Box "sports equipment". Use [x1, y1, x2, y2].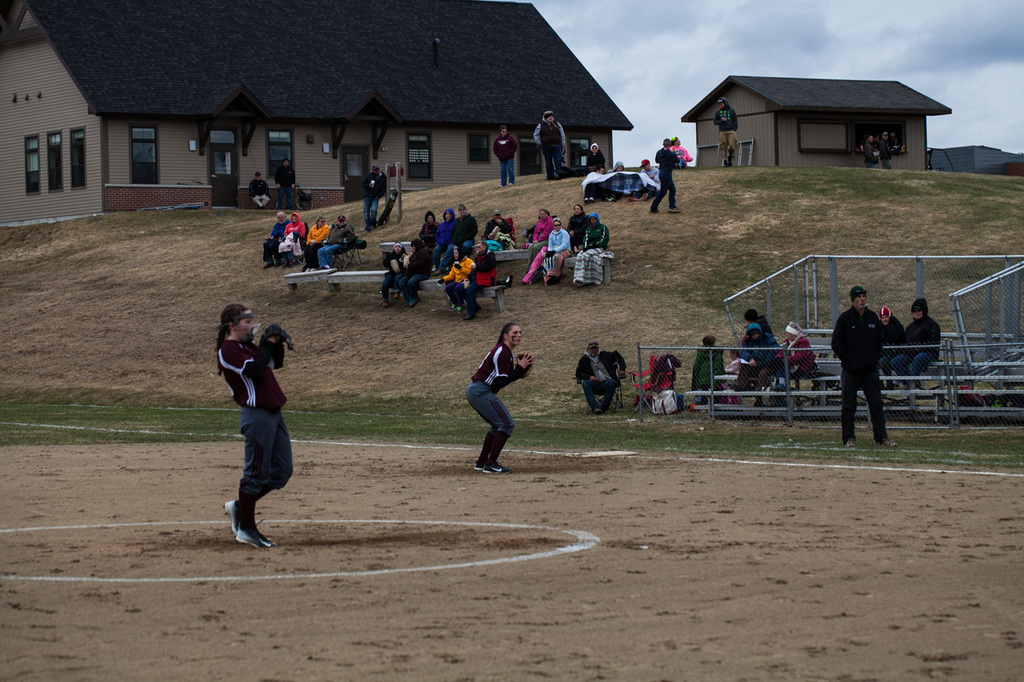
[226, 498, 238, 529].
